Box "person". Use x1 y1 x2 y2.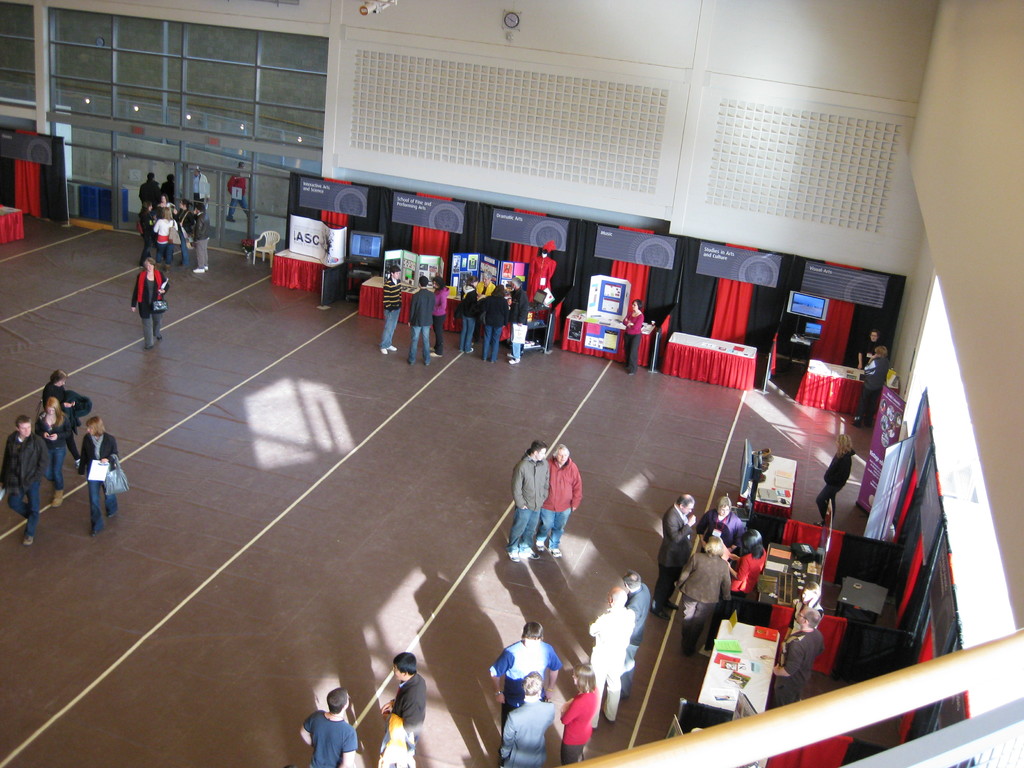
429 277 444 360.
